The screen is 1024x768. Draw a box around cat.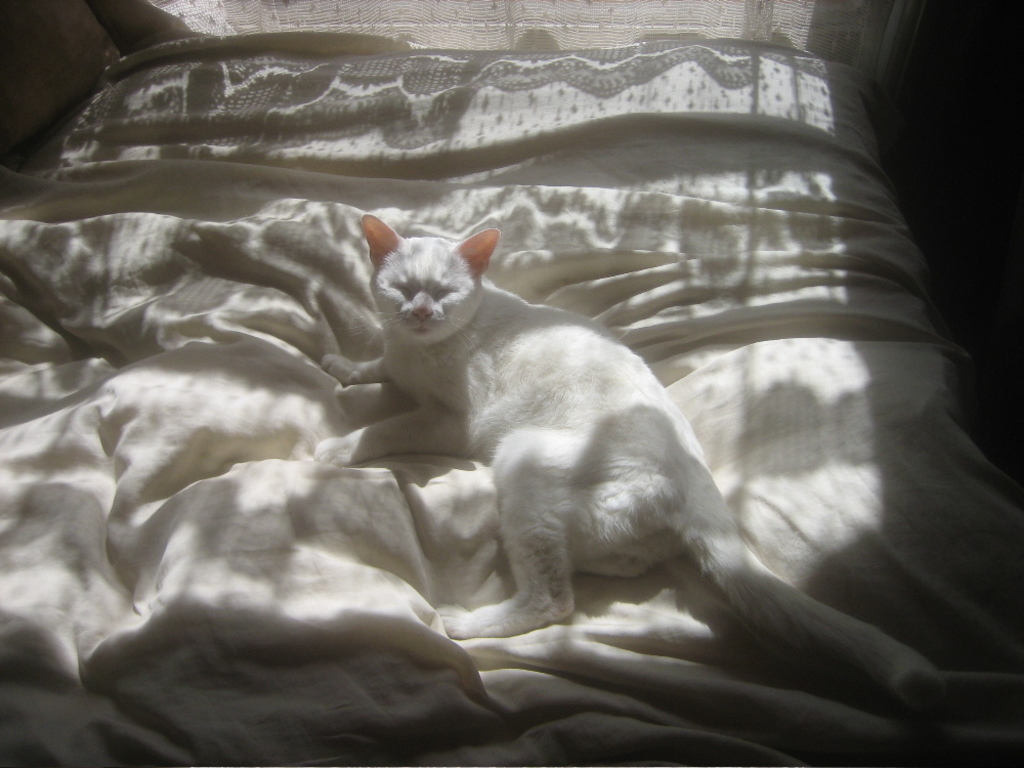
crop(305, 206, 949, 710).
